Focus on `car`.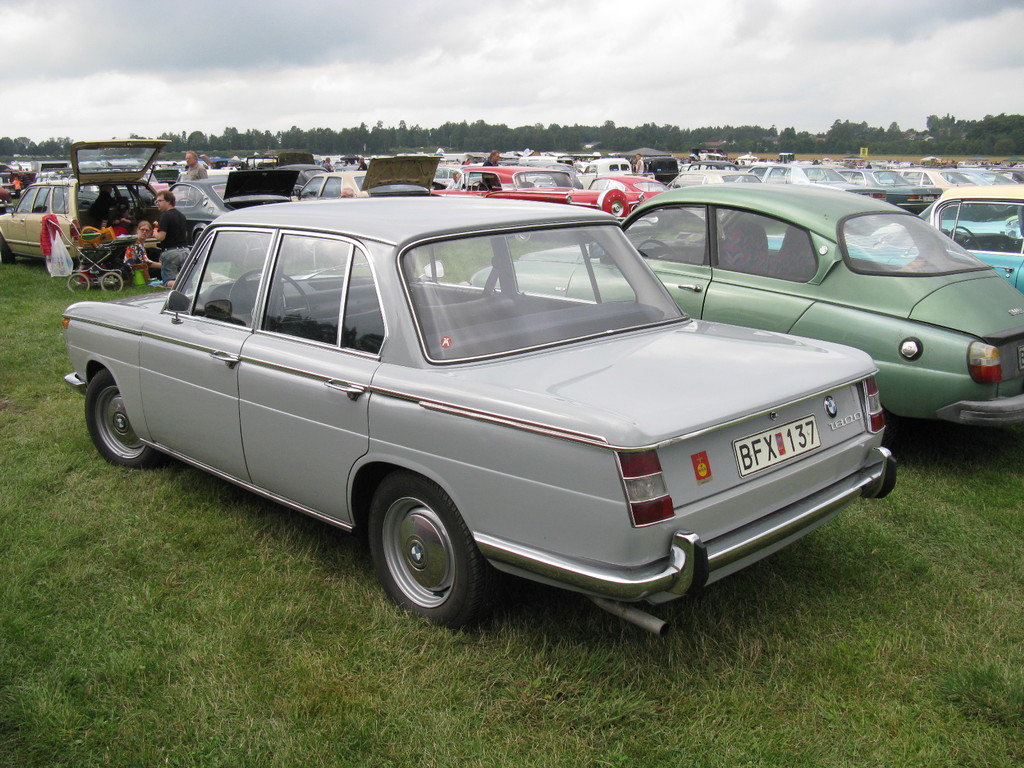
Focused at <box>437,171,667,220</box>.
